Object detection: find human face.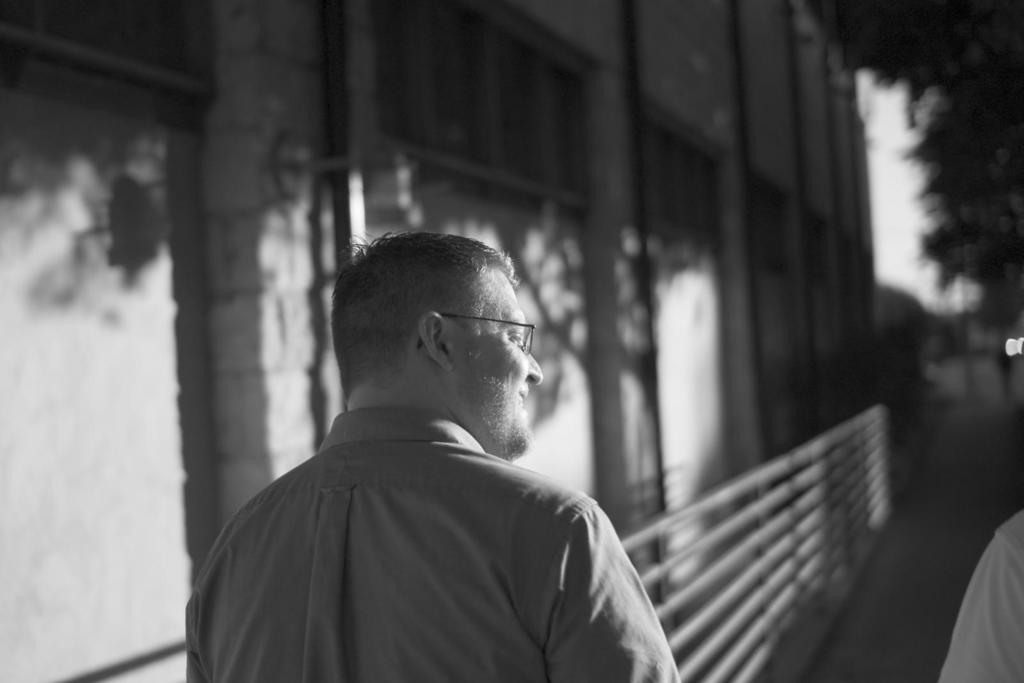
bbox=(461, 275, 543, 454).
